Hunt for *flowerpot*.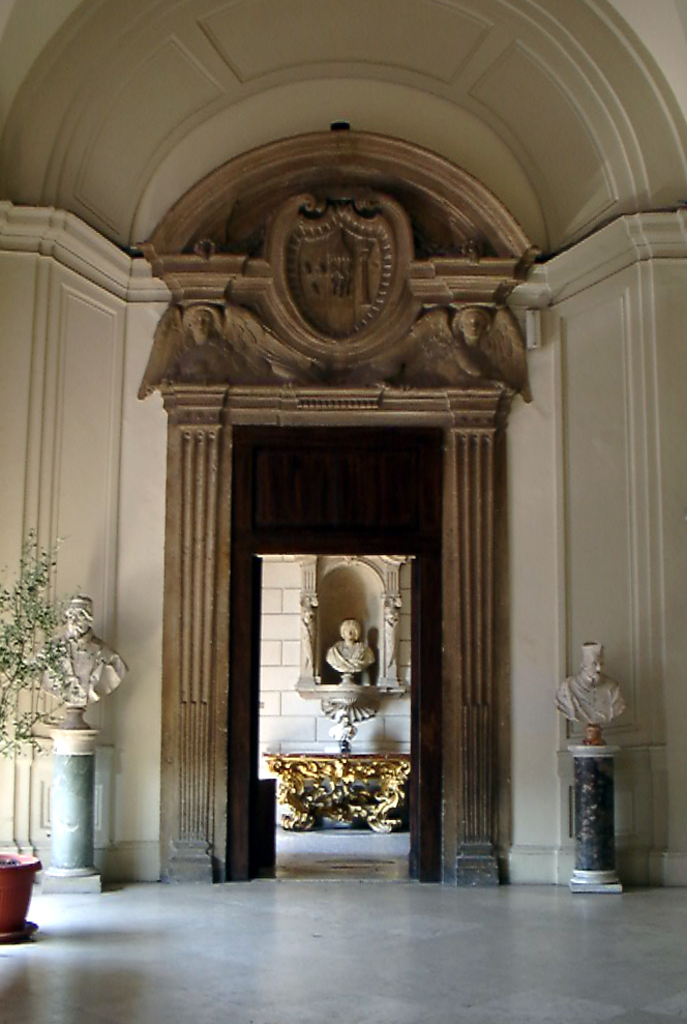
Hunted down at locate(0, 851, 42, 941).
